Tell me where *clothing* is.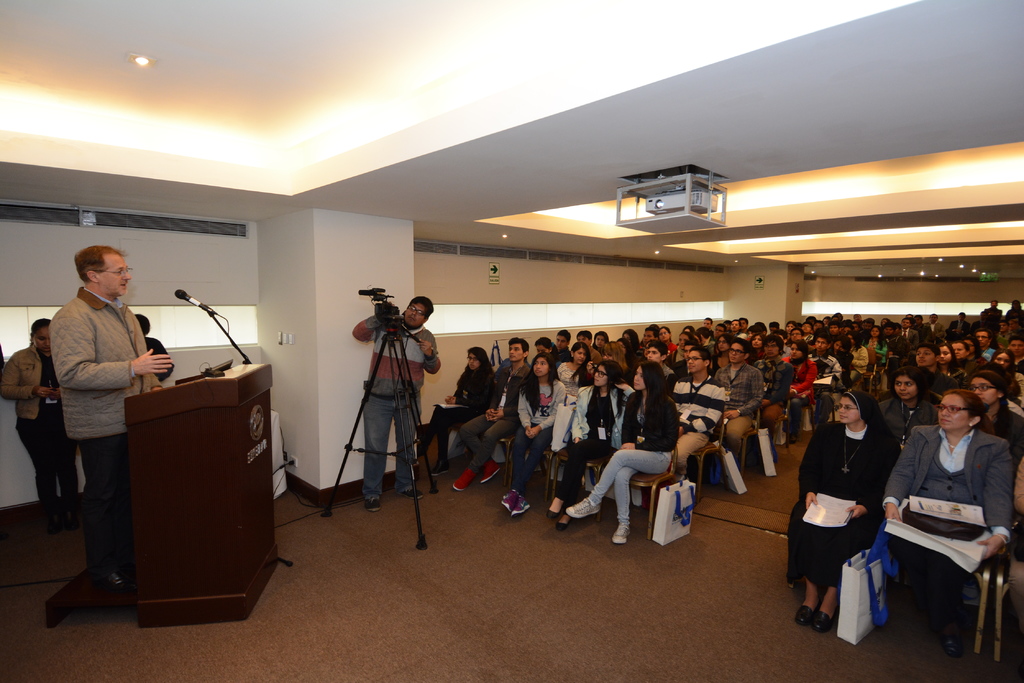
*clothing* is at 17,422,76,533.
